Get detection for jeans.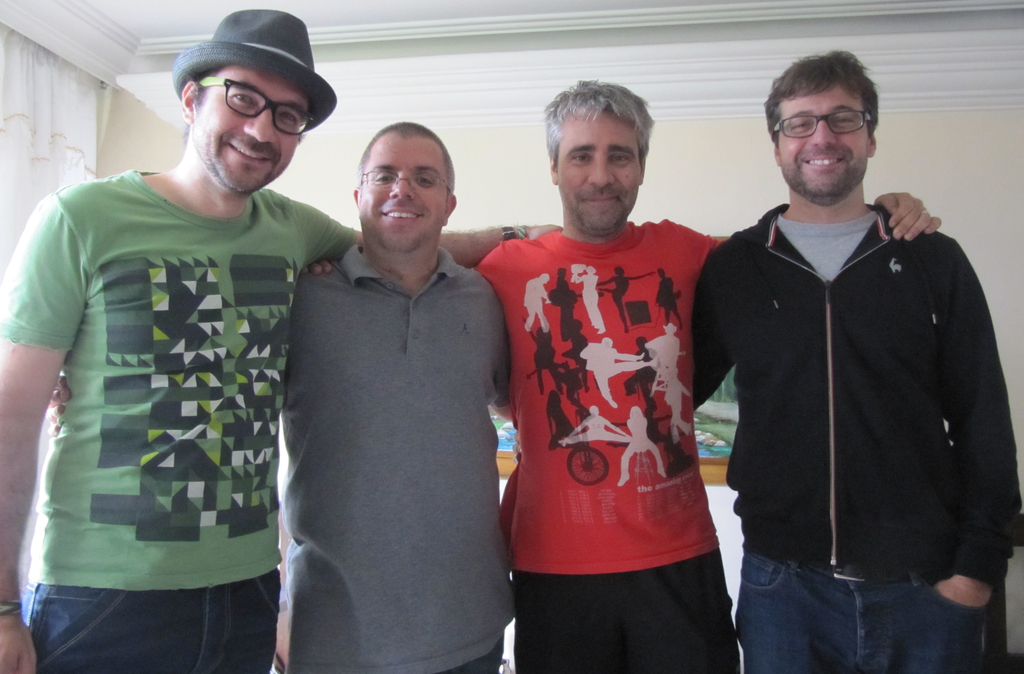
Detection: 29 564 279 673.
